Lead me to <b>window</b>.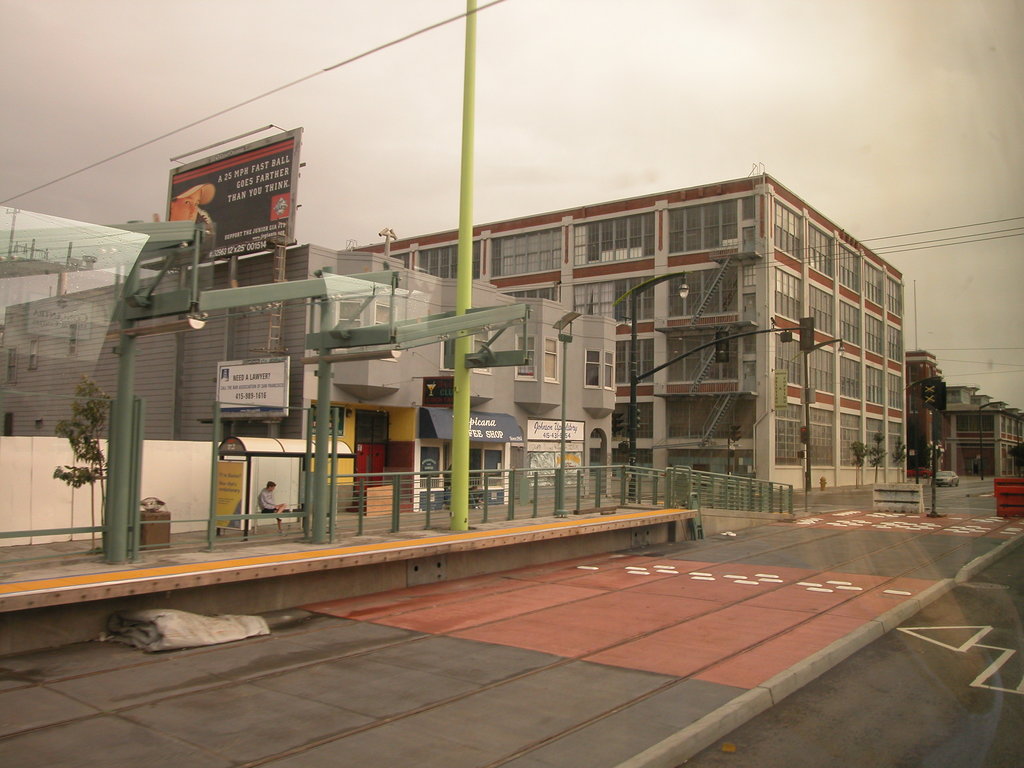
Lead to rect(743, 260, 758, 286).
